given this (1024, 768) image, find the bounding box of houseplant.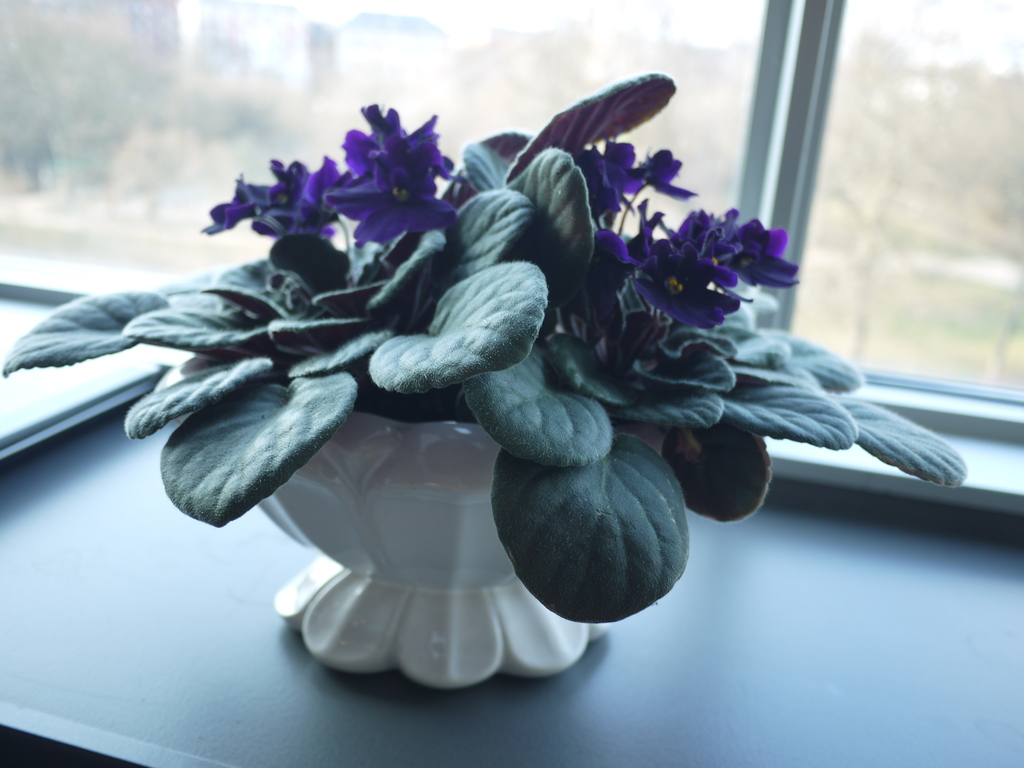
pyautogui.locateOnScreen(0, 74, 972, 693).
